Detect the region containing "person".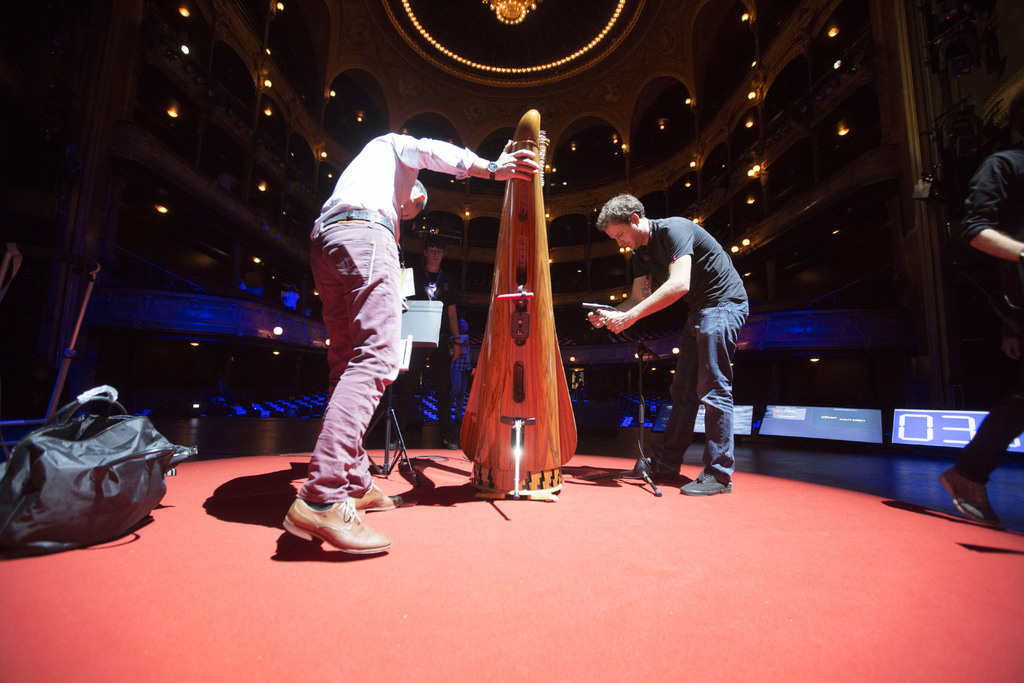
<box>935,138,1023,522</box>.
